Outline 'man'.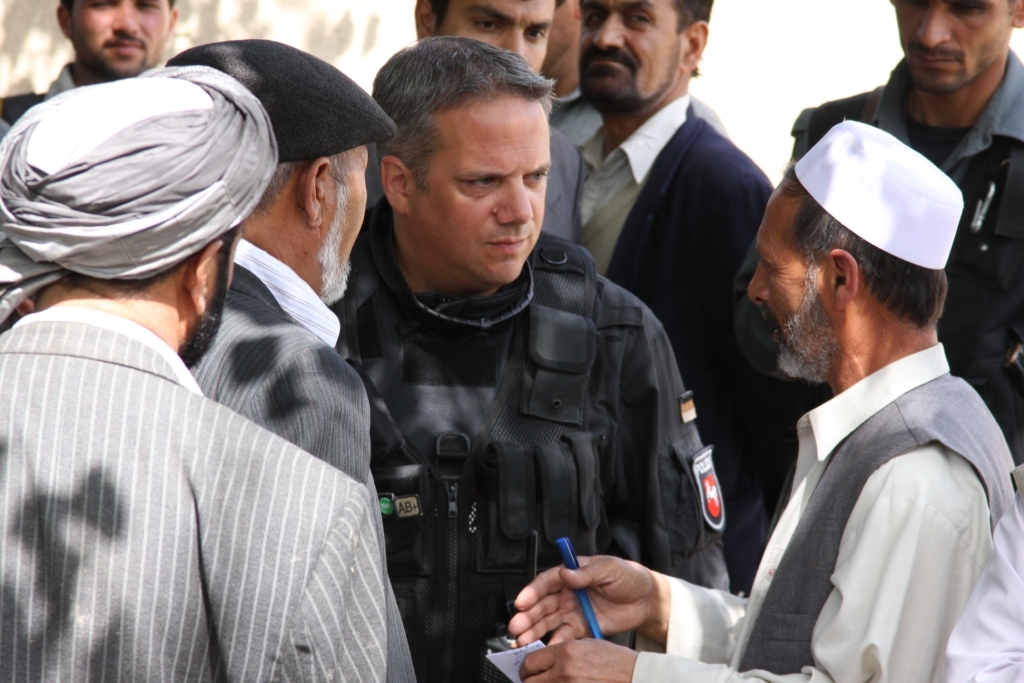
Outline: [x1=498, y1=115, x2=1021, y2=682].
